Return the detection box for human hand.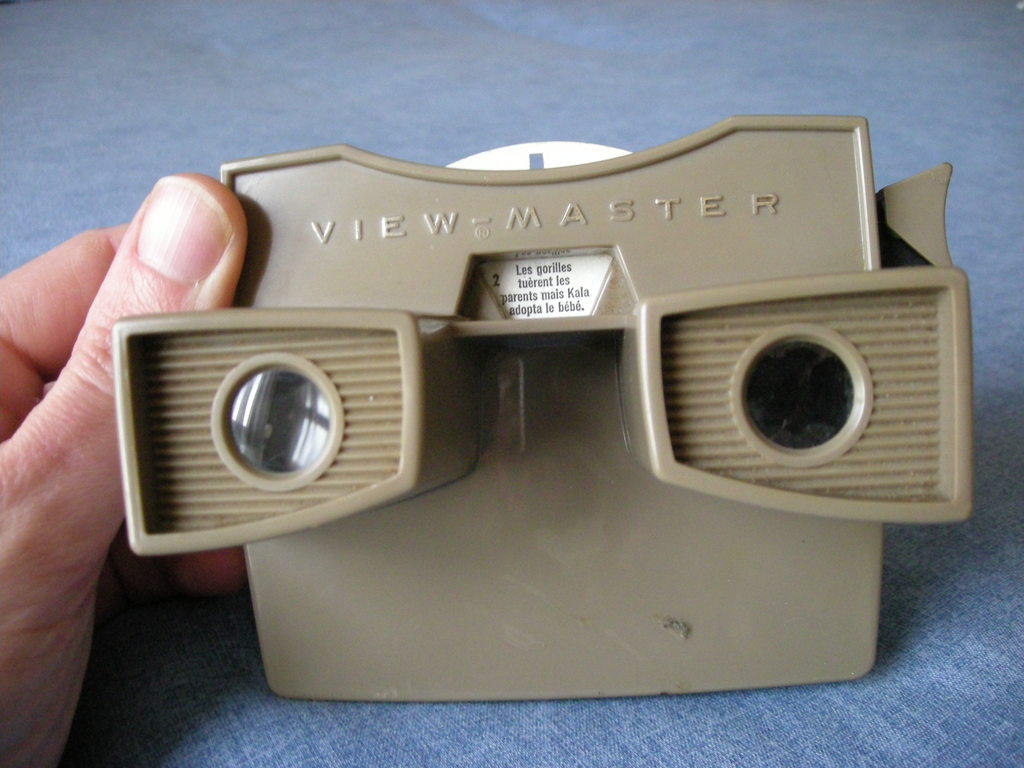
BBox(0, 165, 243, 767).
